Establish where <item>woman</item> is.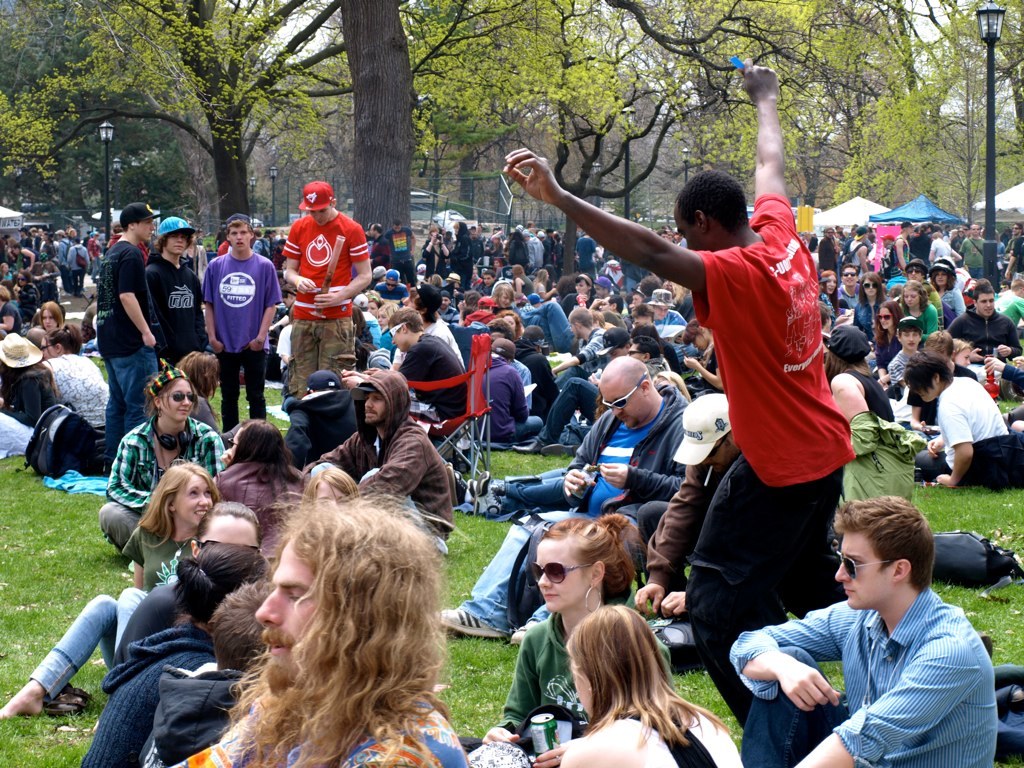
Established at (821, 319, 922, 547).
